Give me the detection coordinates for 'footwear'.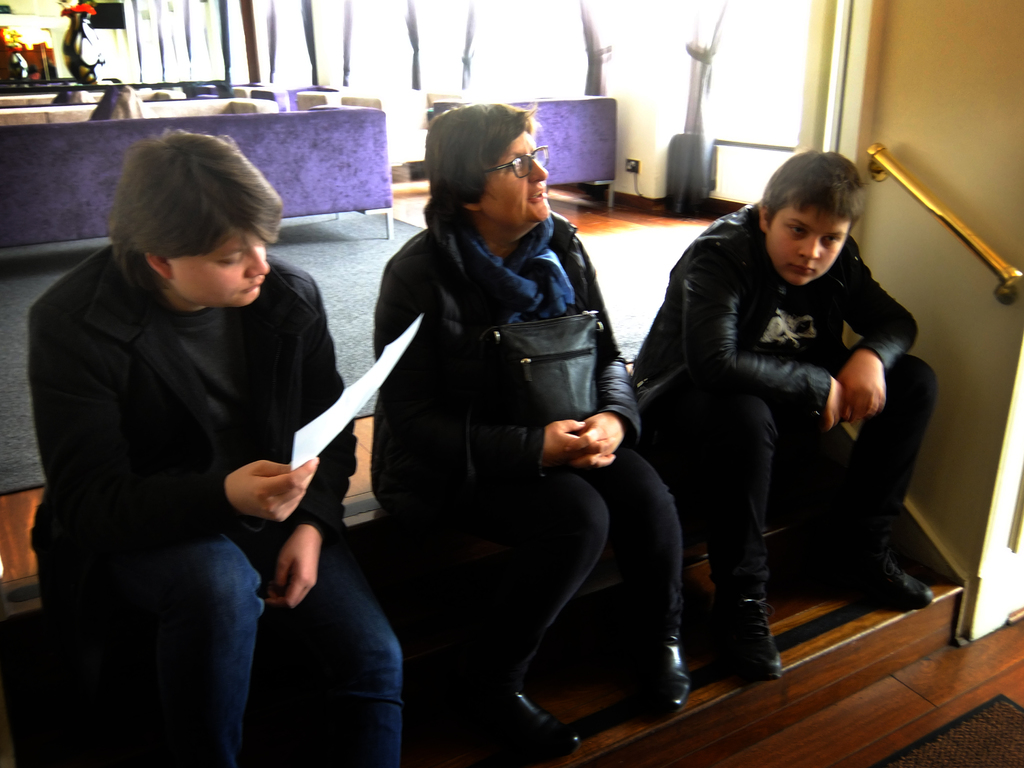
<bbox>834, 532, 938, 611</bbox>.
